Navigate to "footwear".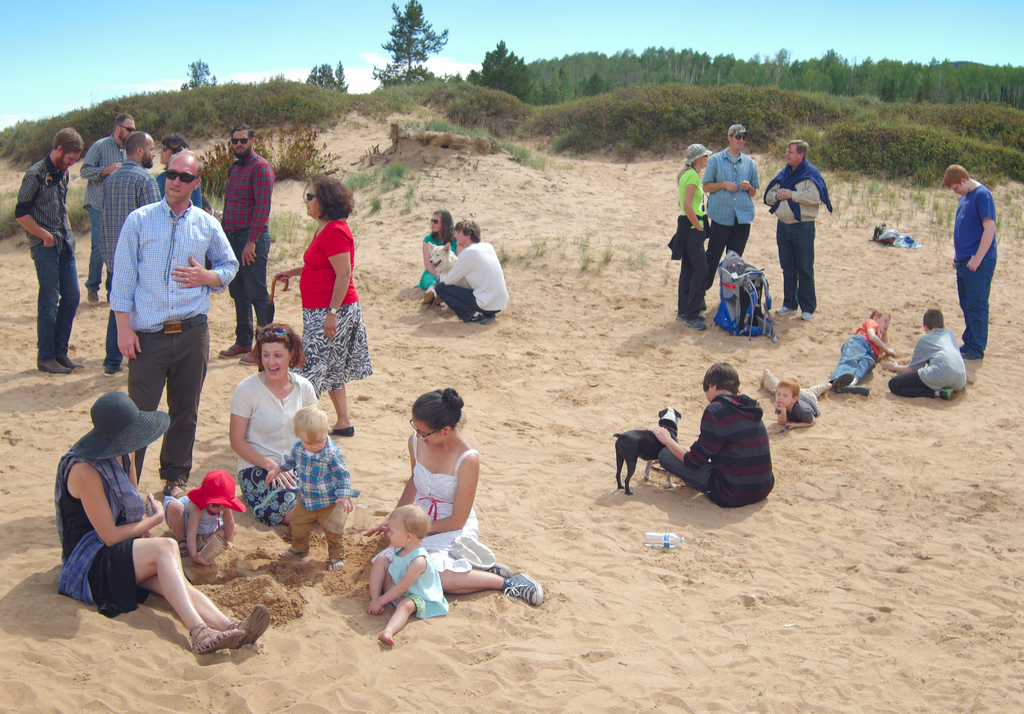
Navigation target: <bbox>488, 311, 496, 319</bbox>.
